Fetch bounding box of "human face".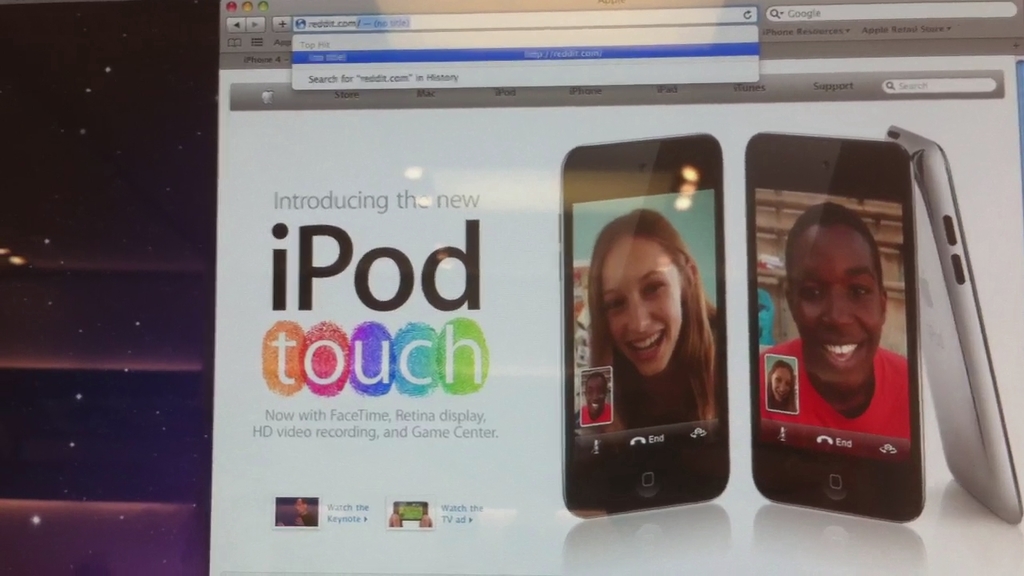
Bbox: locate(602, 240, 683, 376).
